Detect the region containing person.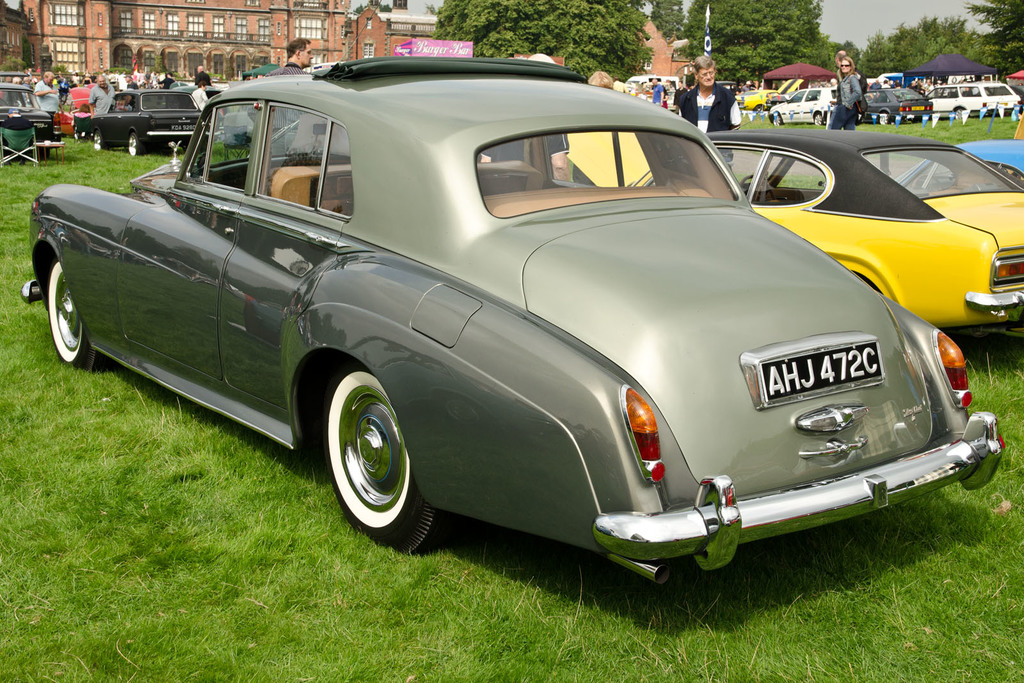
box(653, 79, 661, 105).
